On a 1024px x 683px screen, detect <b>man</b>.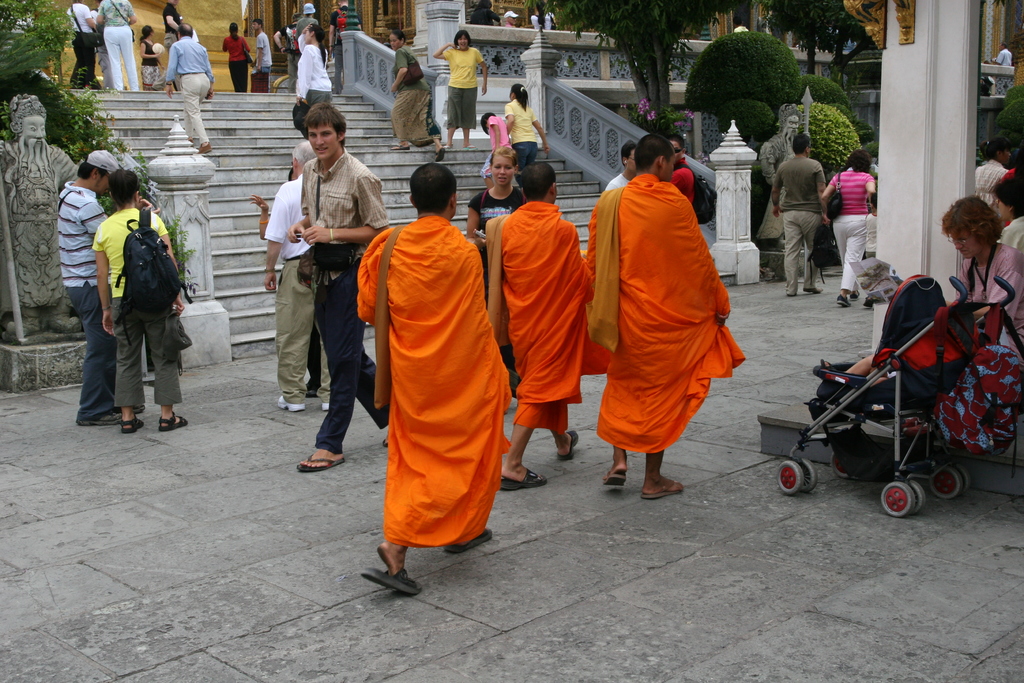
264:140:335:413.
